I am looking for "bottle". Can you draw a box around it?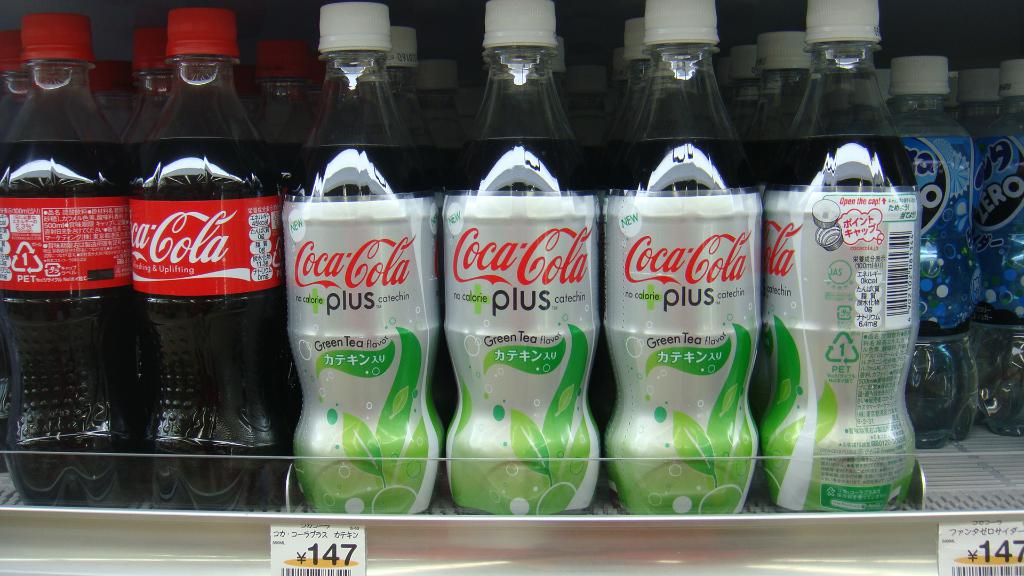
Sure, the bounding box is region(980, 72, 1019, 431).
